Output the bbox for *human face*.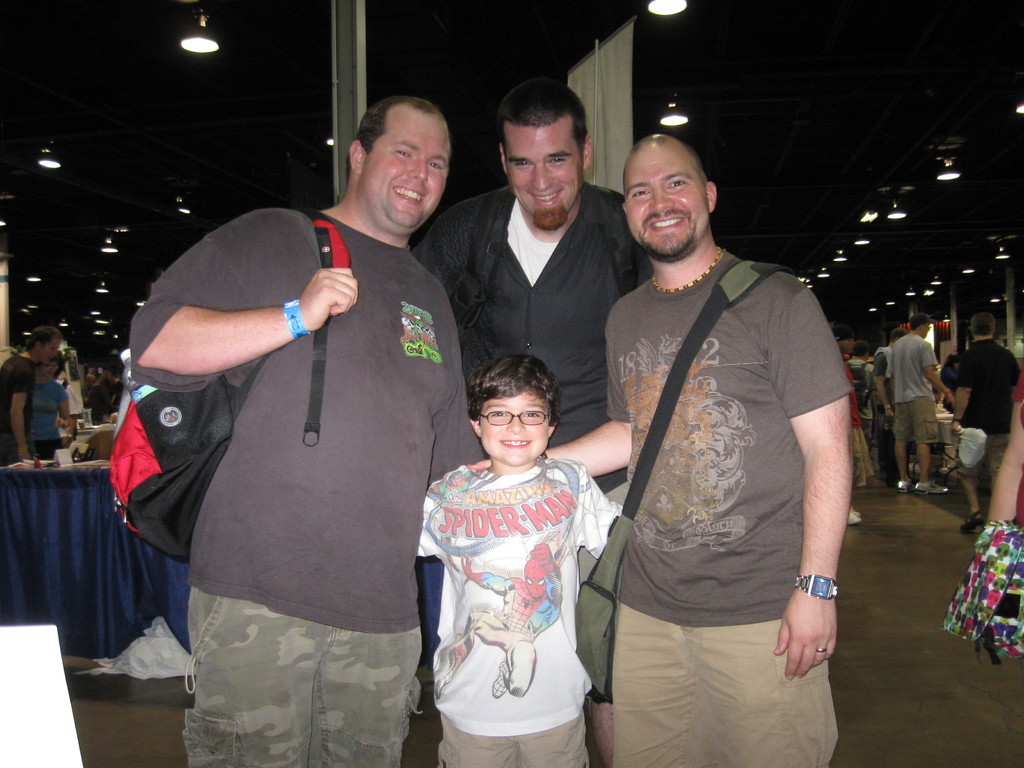
(623, 145, 710, 257).
